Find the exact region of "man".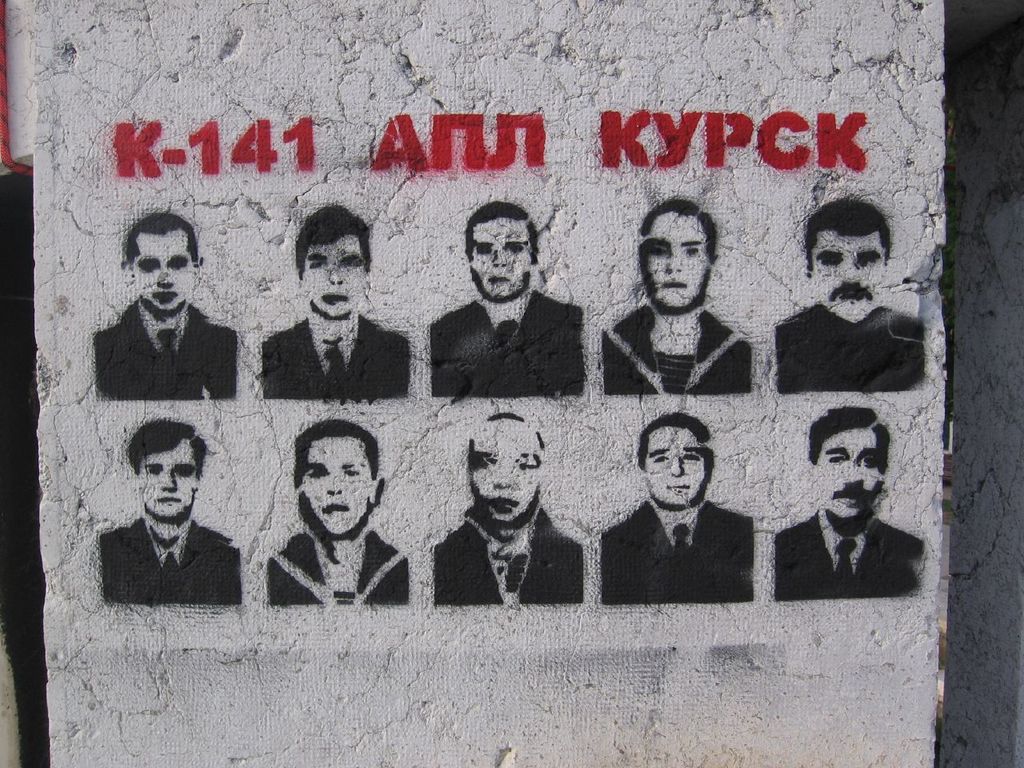
Exact region: 597,203,754,403.
